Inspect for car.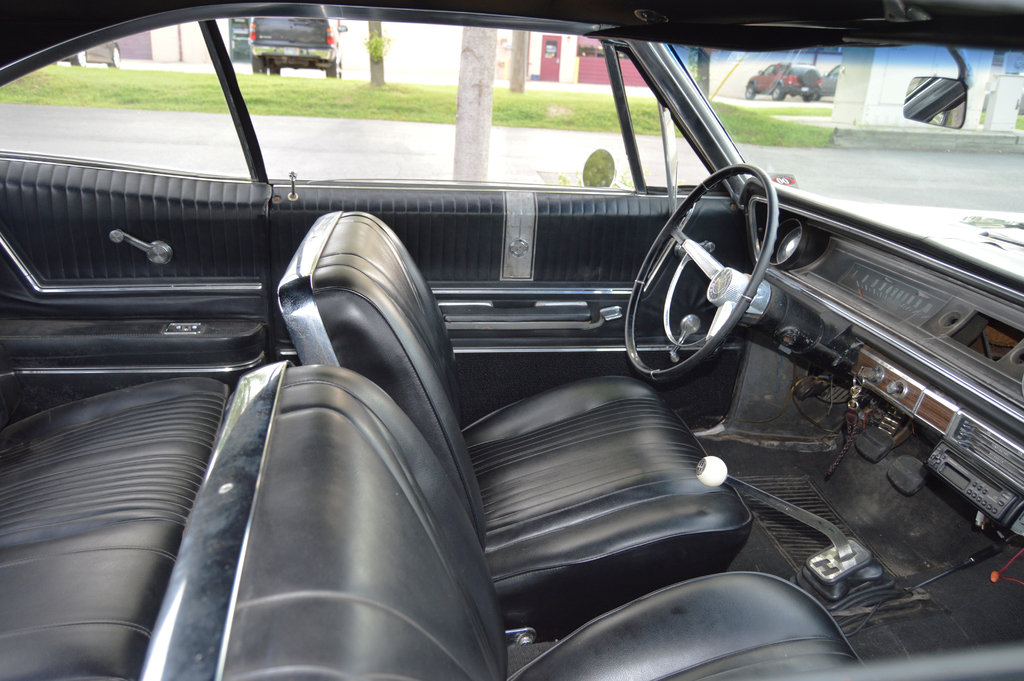
Inspection: [x1=250, y1=8, x2=342, y2=75].
